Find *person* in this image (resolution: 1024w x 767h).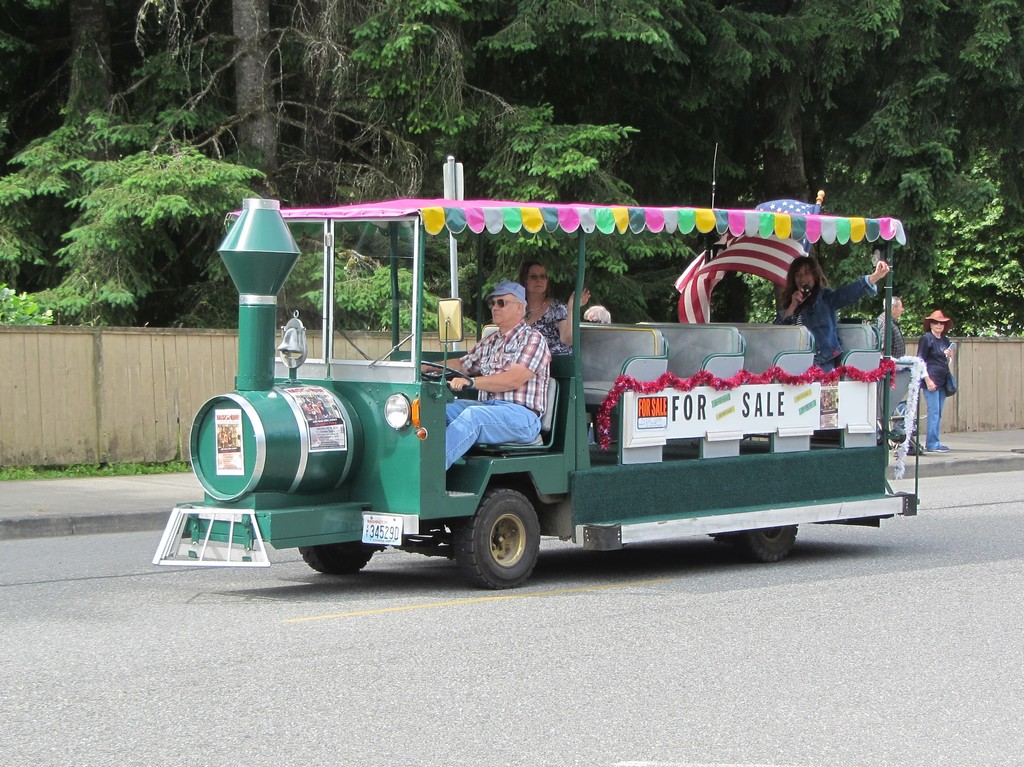
<region>444, 286, 552, 467</region>.
